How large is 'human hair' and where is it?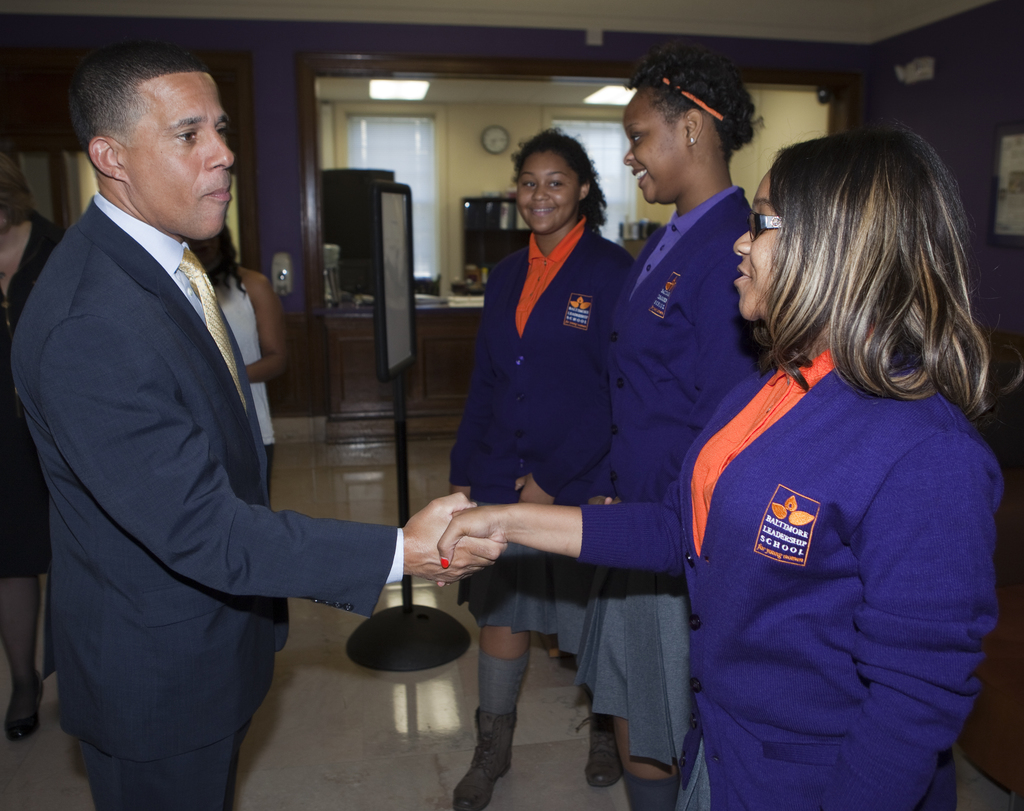
Bounding box: left=509, top=126, right=608, bottom=229.
